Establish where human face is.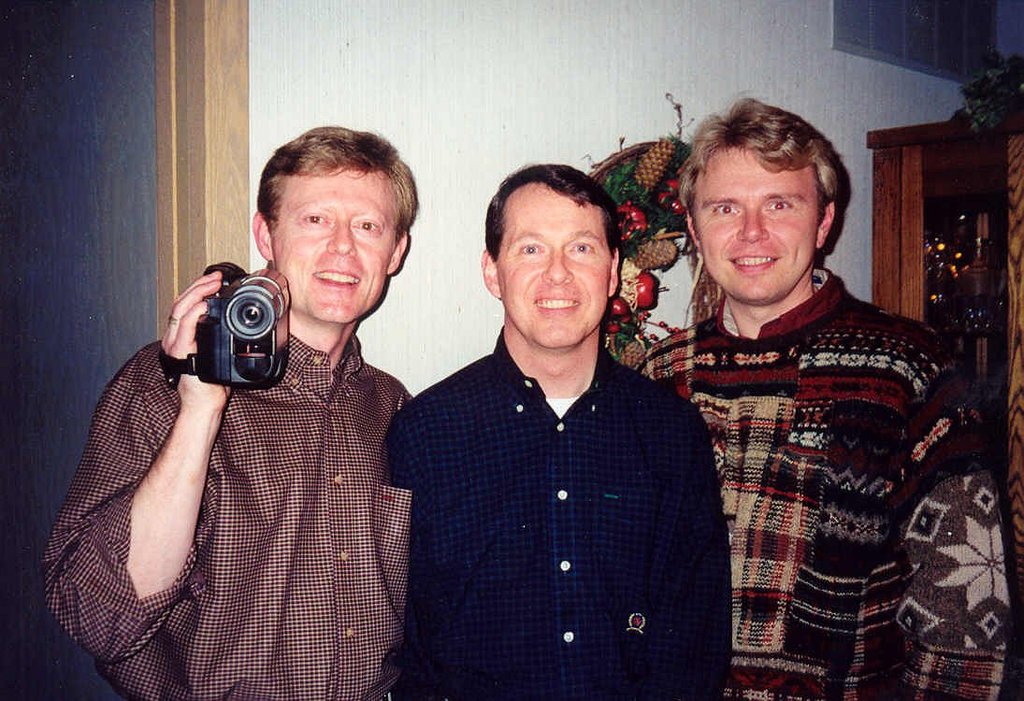
Established at {"x1": 694, "y1": 147, "x2": 819, "y2": 299}.
